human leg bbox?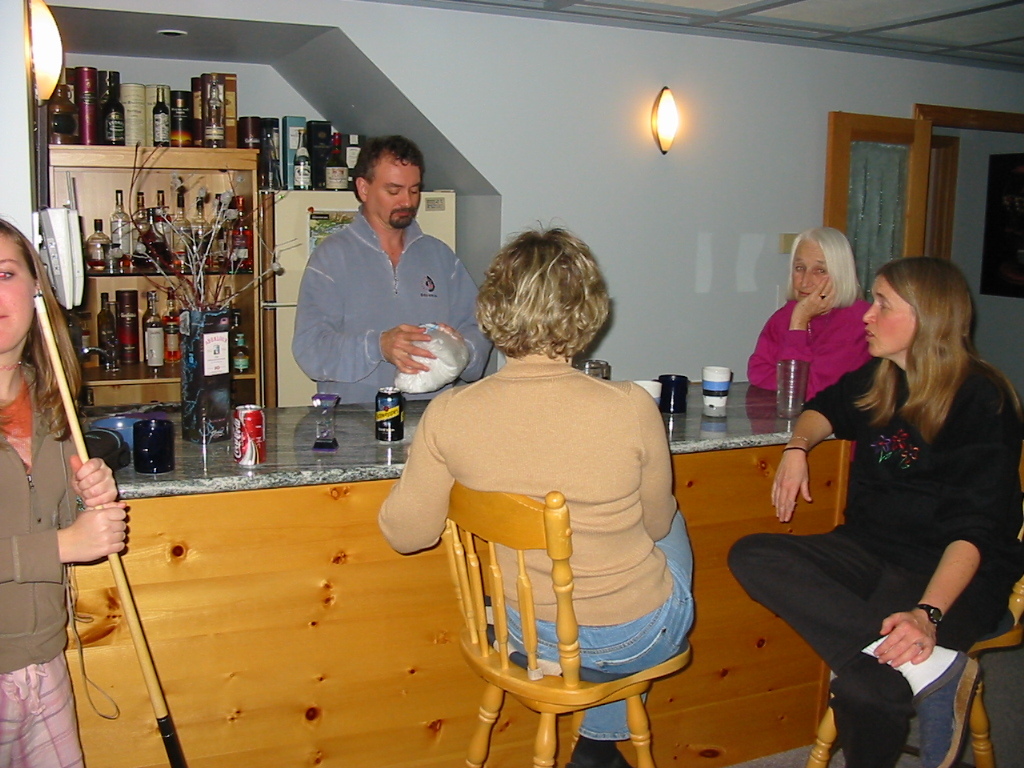
(3,656,85,767)
